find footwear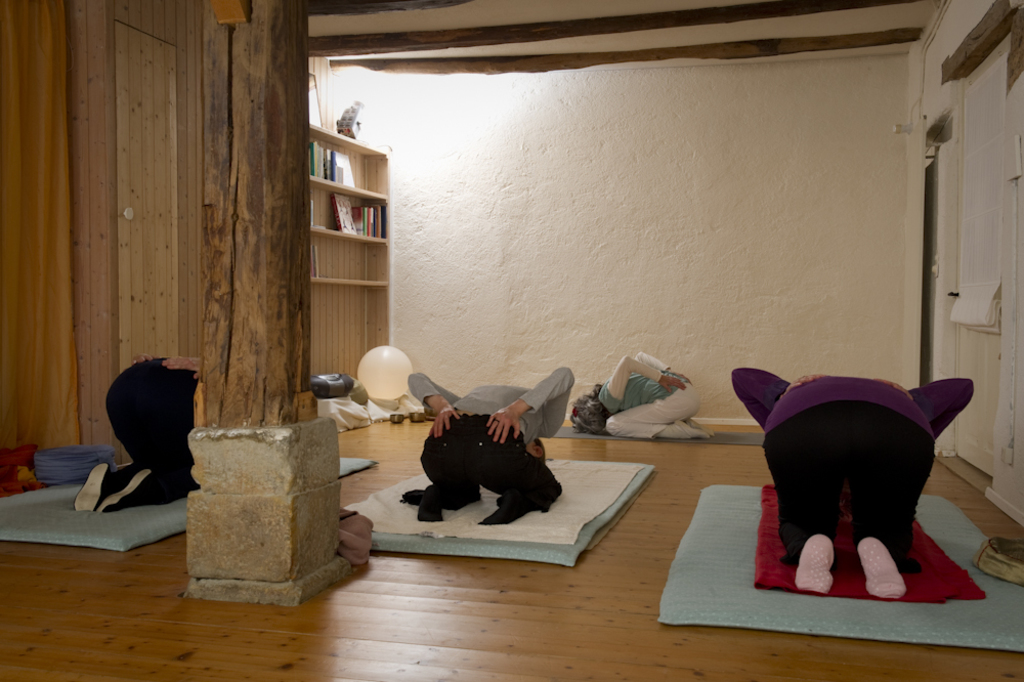
region(77, 465, 112, 506)
